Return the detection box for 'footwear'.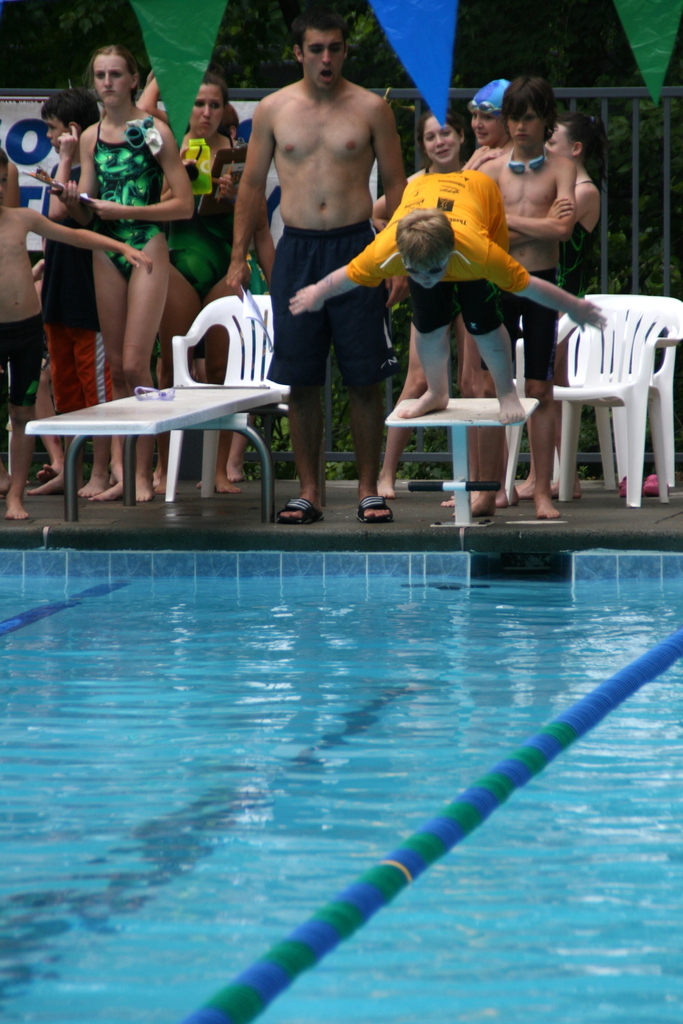
box=[354, 496, 397, 526].
